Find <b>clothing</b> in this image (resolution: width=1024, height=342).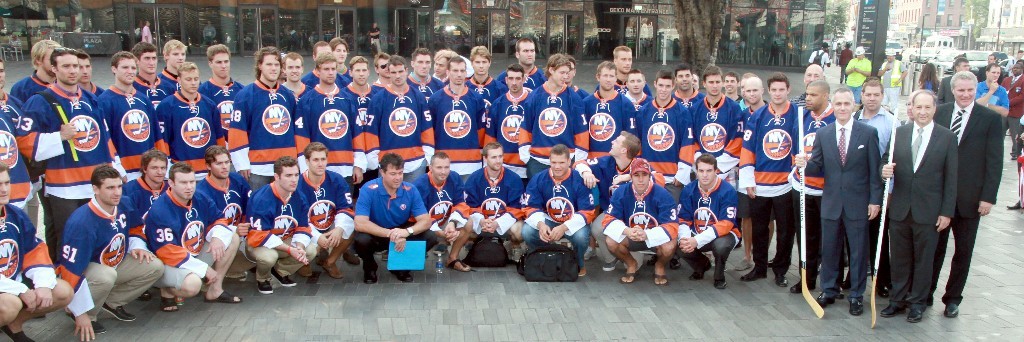
BBox(534, 86, 586, 156).
